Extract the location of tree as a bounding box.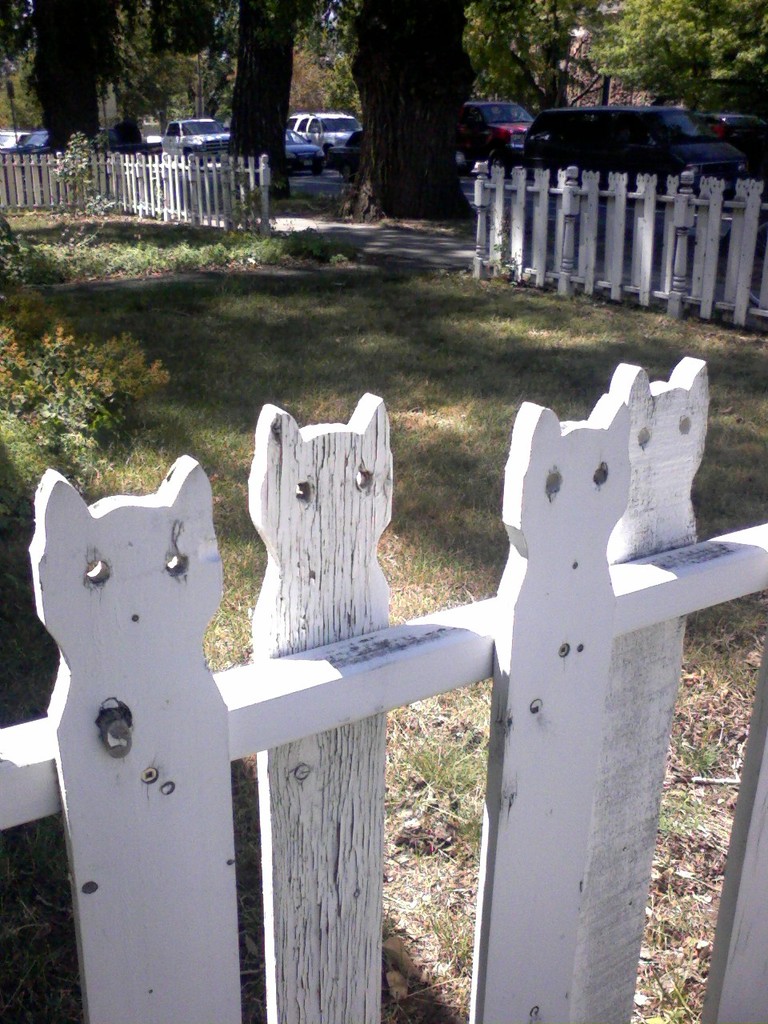
box(234, 0, 322, 227).
